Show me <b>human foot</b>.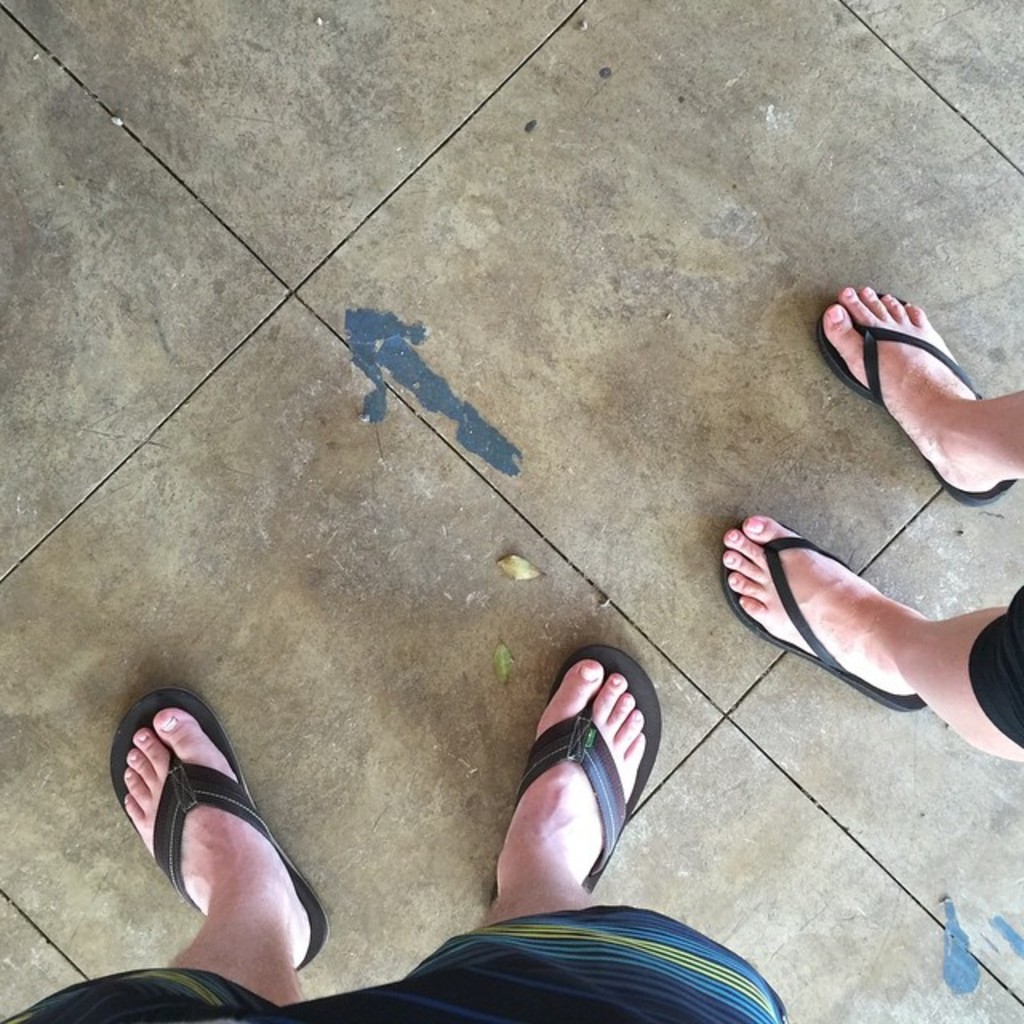
<b>human foot</b> is here: {"left": 122, "top": 709, "right": 310, "bottom": 971}.
